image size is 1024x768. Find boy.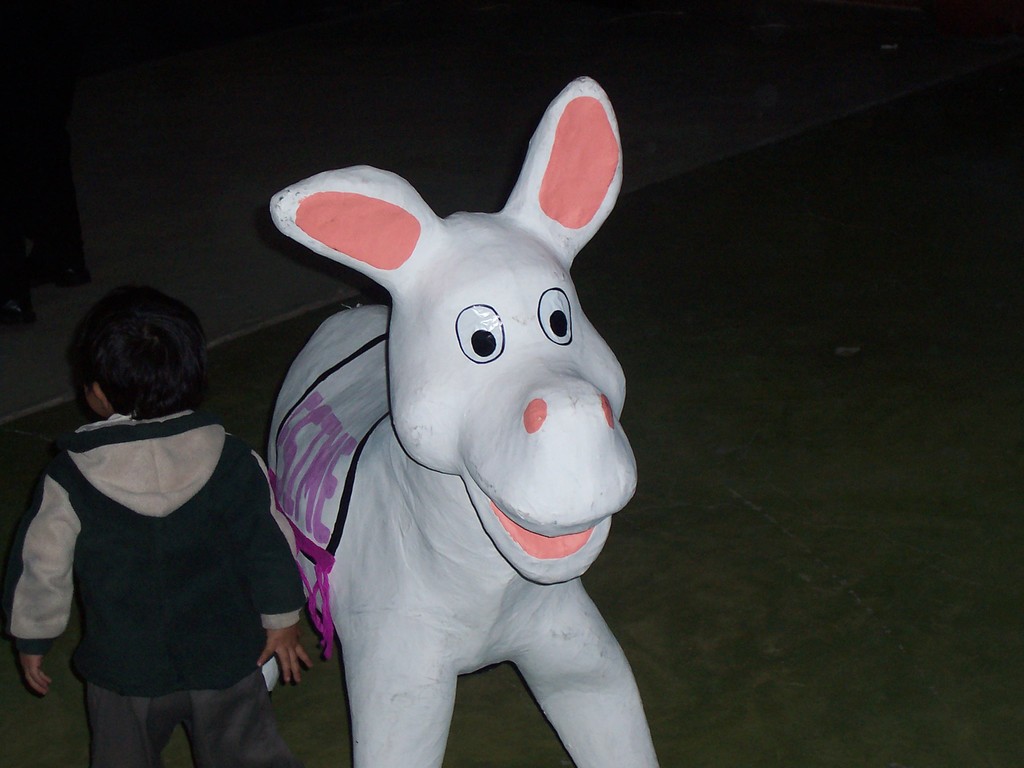
select_region(12, 280, 317, 767).
